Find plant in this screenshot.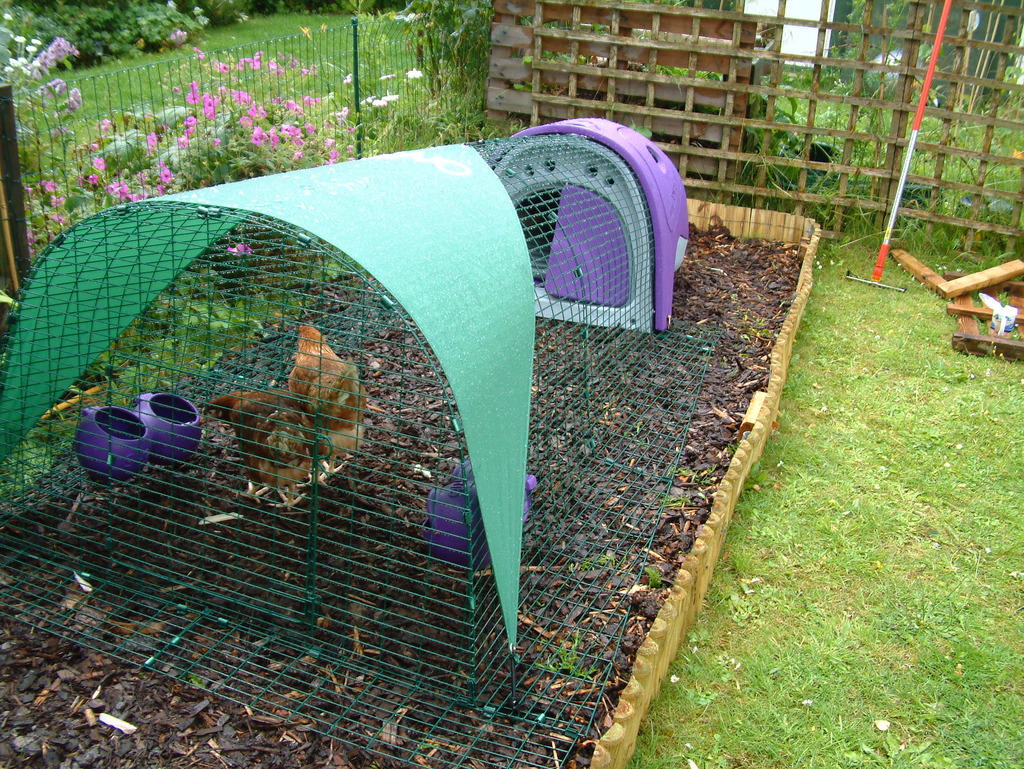
The bounding box for plant is detection(3, 23, 121, 263).
